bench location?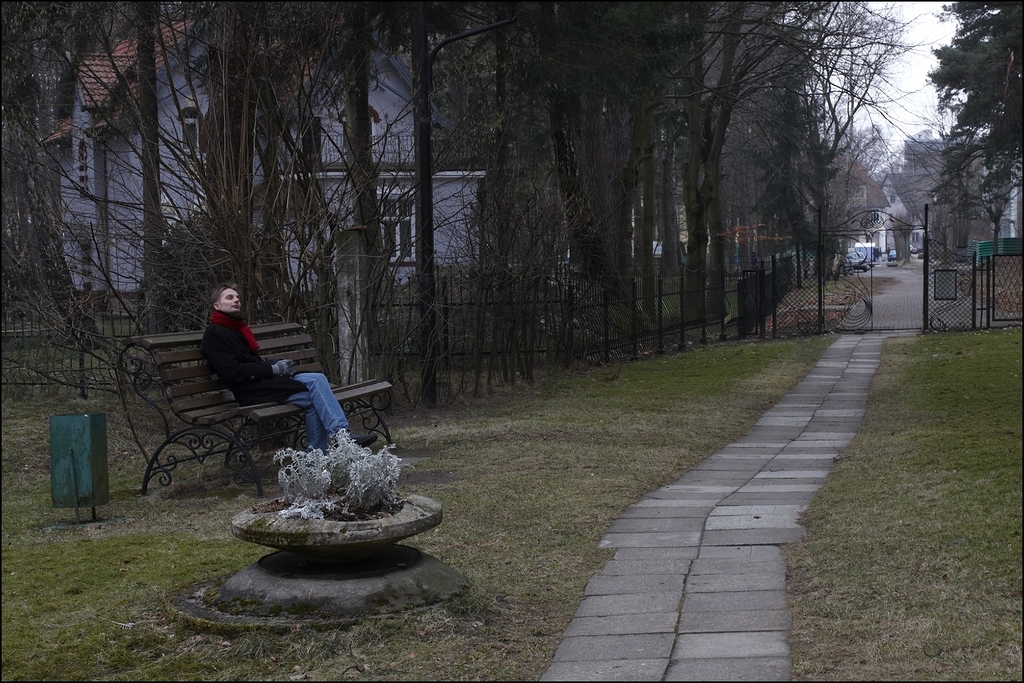
select_region(117, 340, 392, 496)
